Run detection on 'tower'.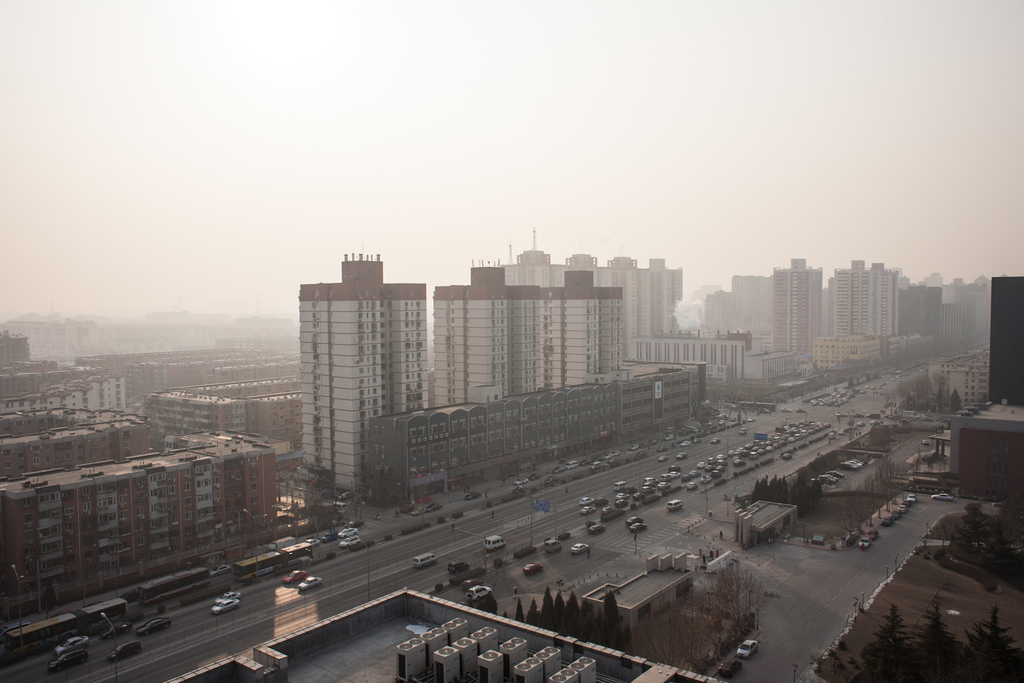
Result: select_region(529, 269, 621, 393).
